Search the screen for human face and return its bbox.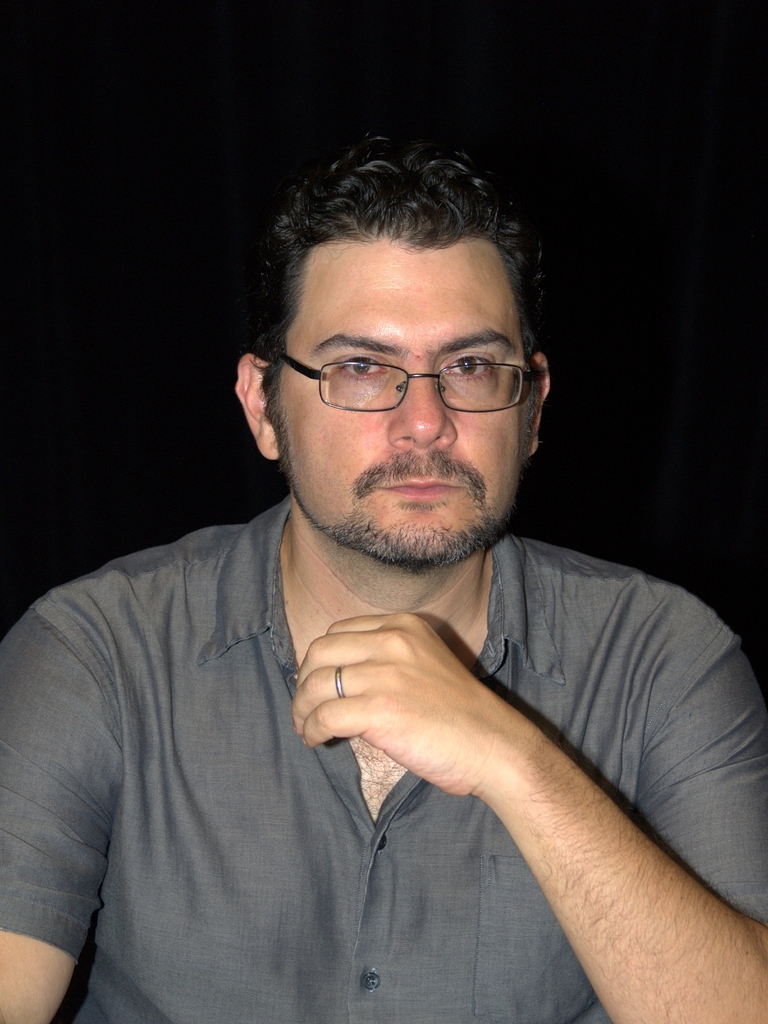
Found: <box>277,237,527,559</box>.
